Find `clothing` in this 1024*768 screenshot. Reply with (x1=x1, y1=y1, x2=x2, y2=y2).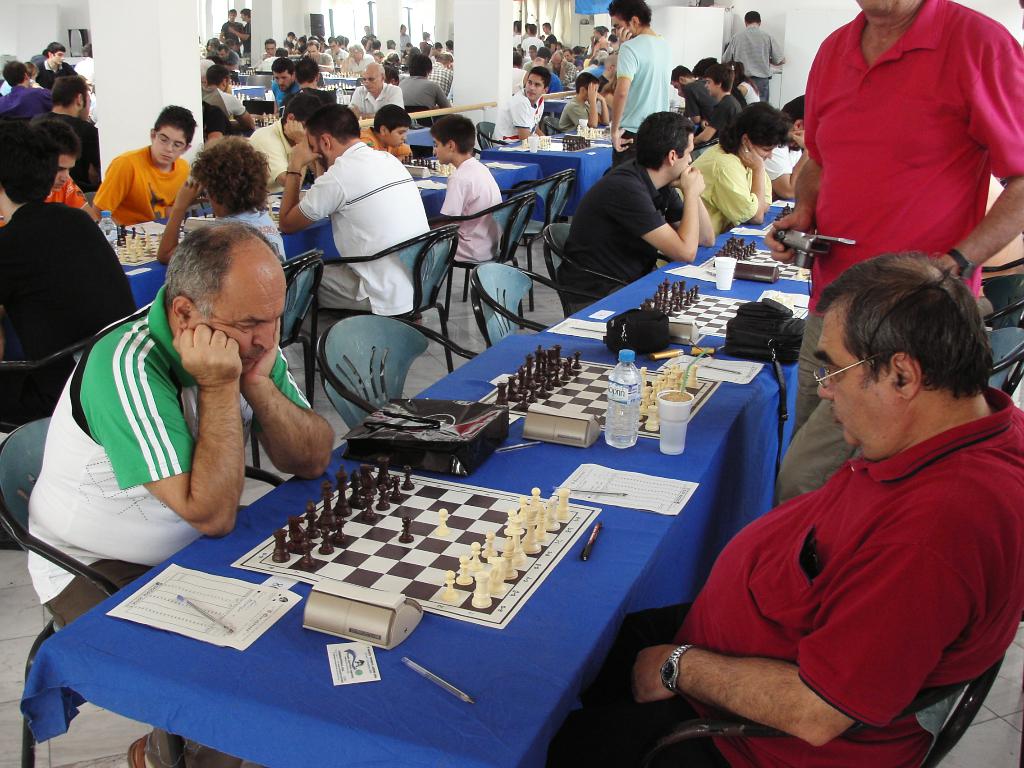
(x1=351, y1=86, x2=405, y2=124).
